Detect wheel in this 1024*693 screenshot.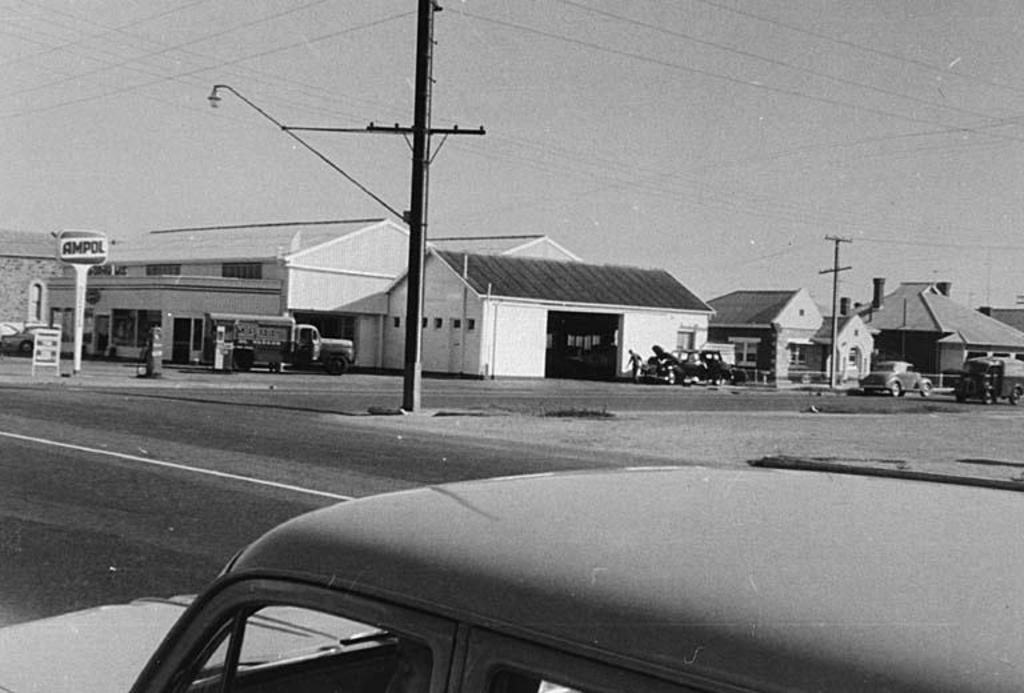
Detection: (327,353,345,374).
